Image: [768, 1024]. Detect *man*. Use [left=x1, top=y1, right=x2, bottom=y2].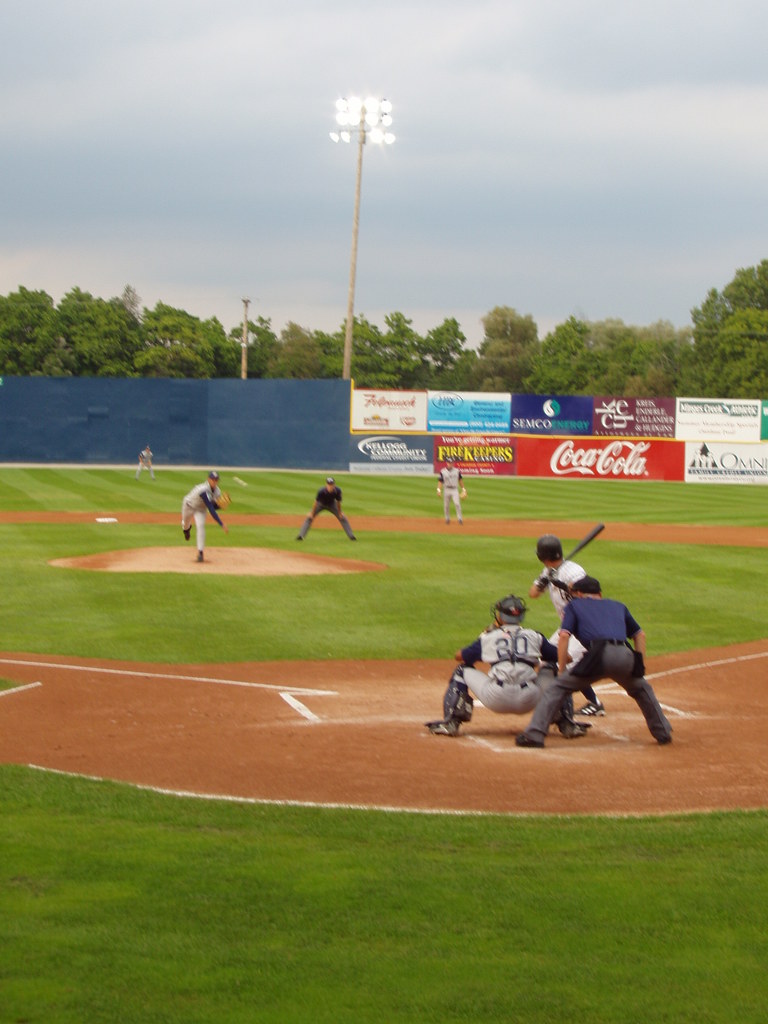
[left=177, top=469, right=226, bottom=569].
